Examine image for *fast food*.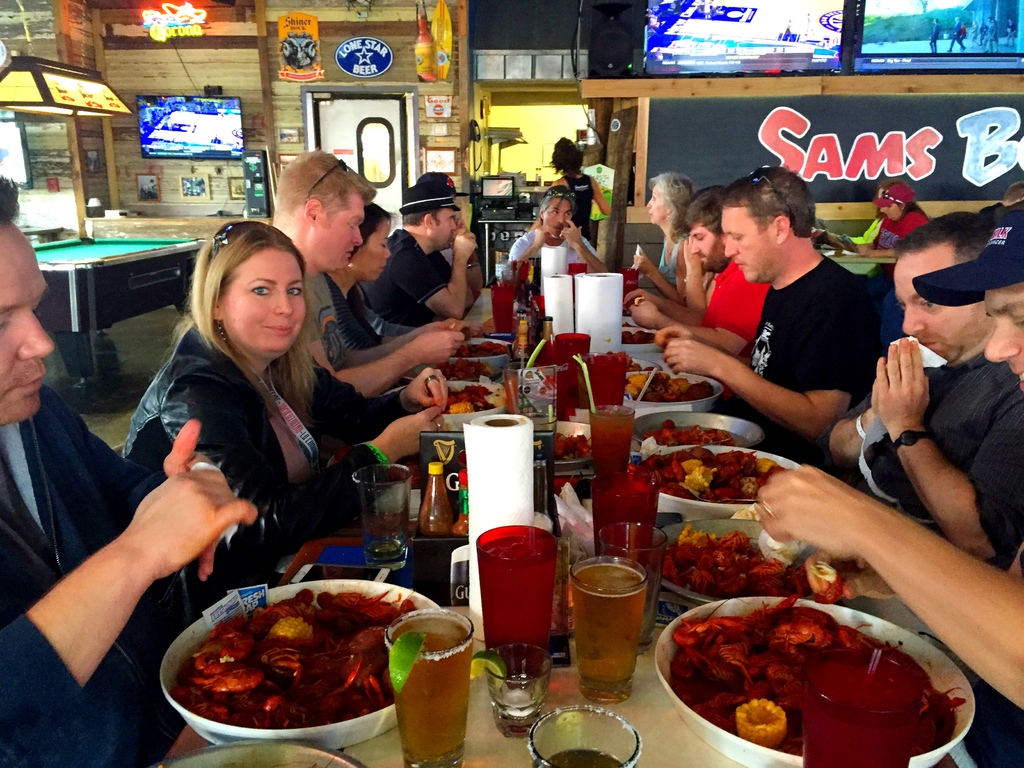
Examination result: x1=173 y1=589 x2=424 y2=735.
